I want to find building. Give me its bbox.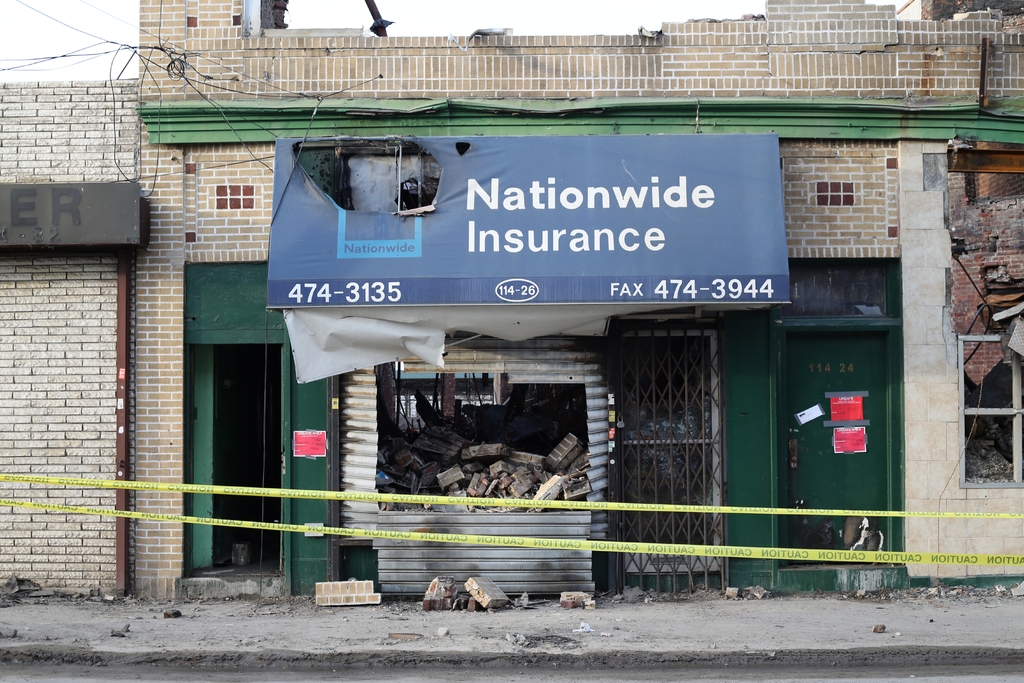
Rect(0, 0, 1023, 599).
